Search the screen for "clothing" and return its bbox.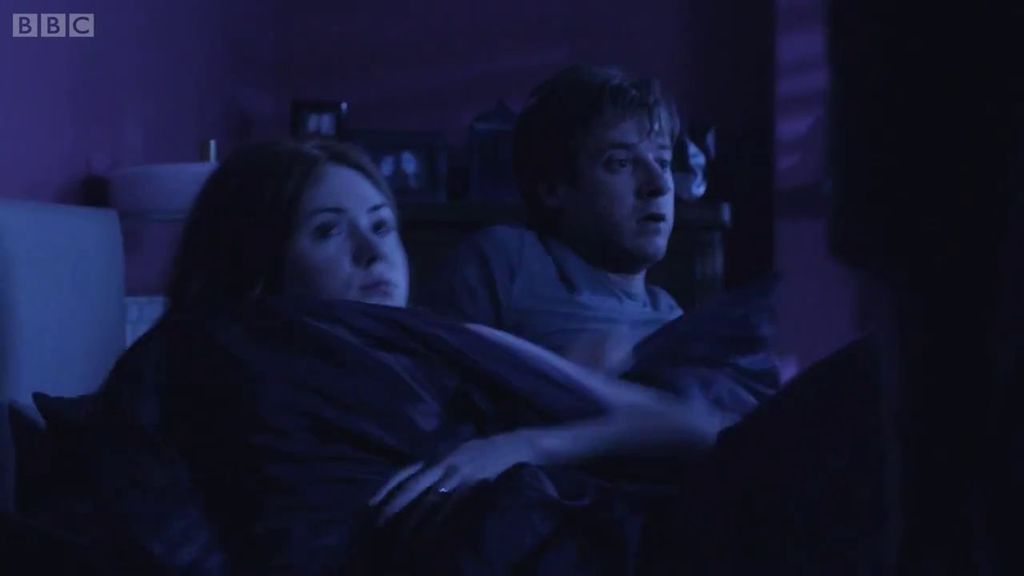
Found: [420, 218, 686, 382].
